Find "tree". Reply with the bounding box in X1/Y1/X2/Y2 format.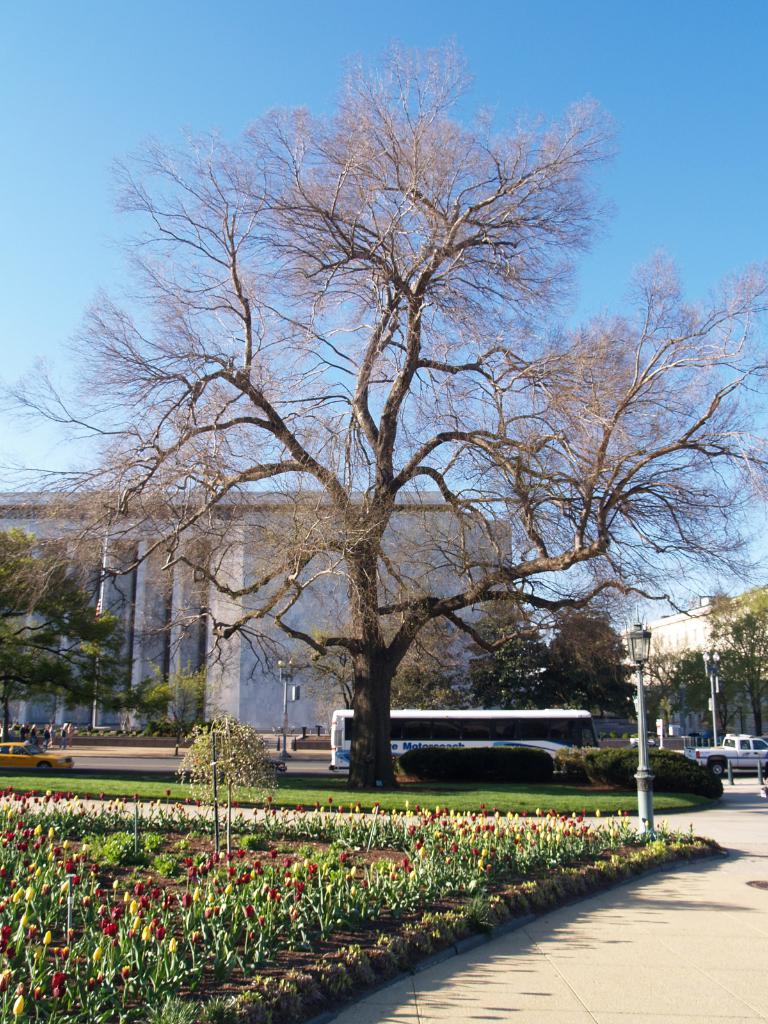
464/574/558/714.
